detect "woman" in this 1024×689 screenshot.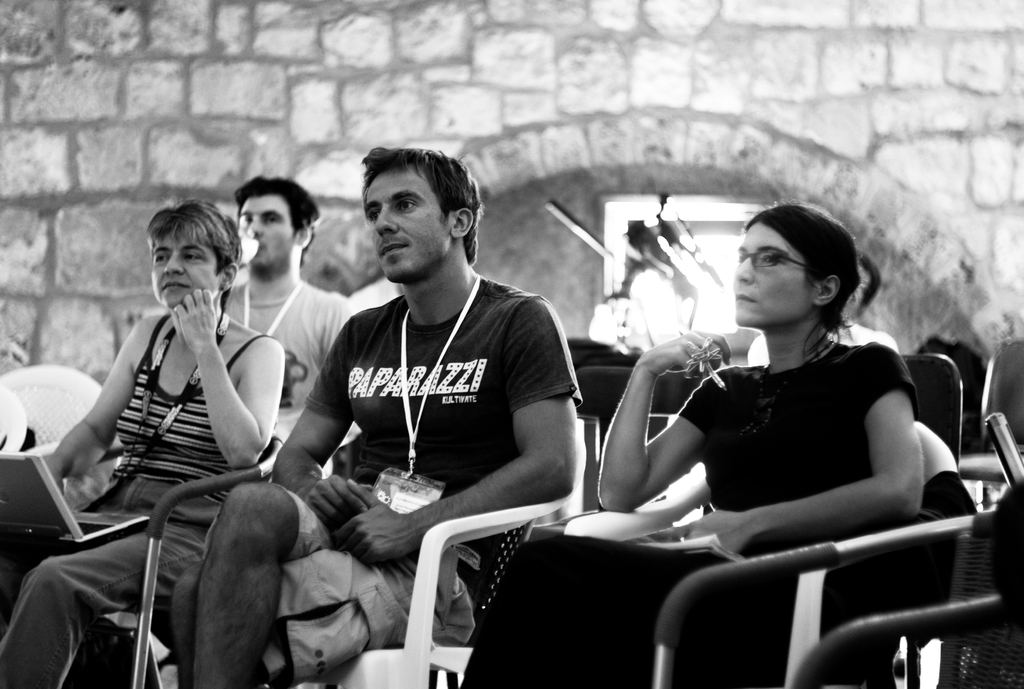
Detection: pyautogui.locateOnScreen(489, 184, 921, 651).
